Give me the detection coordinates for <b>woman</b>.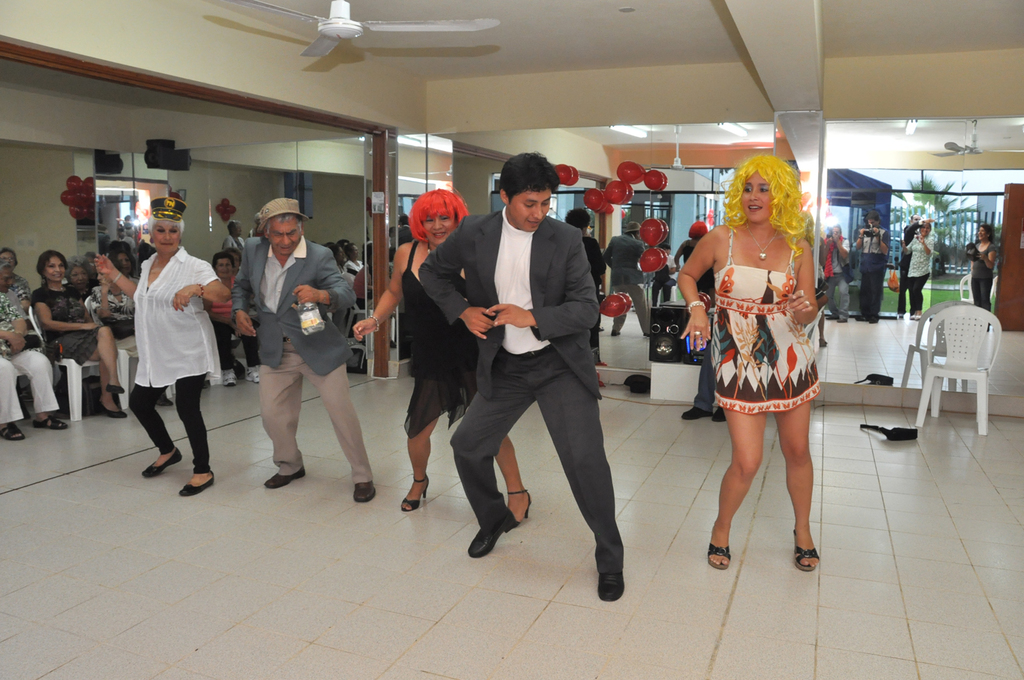
Rect(349, 188, 529, 524).
